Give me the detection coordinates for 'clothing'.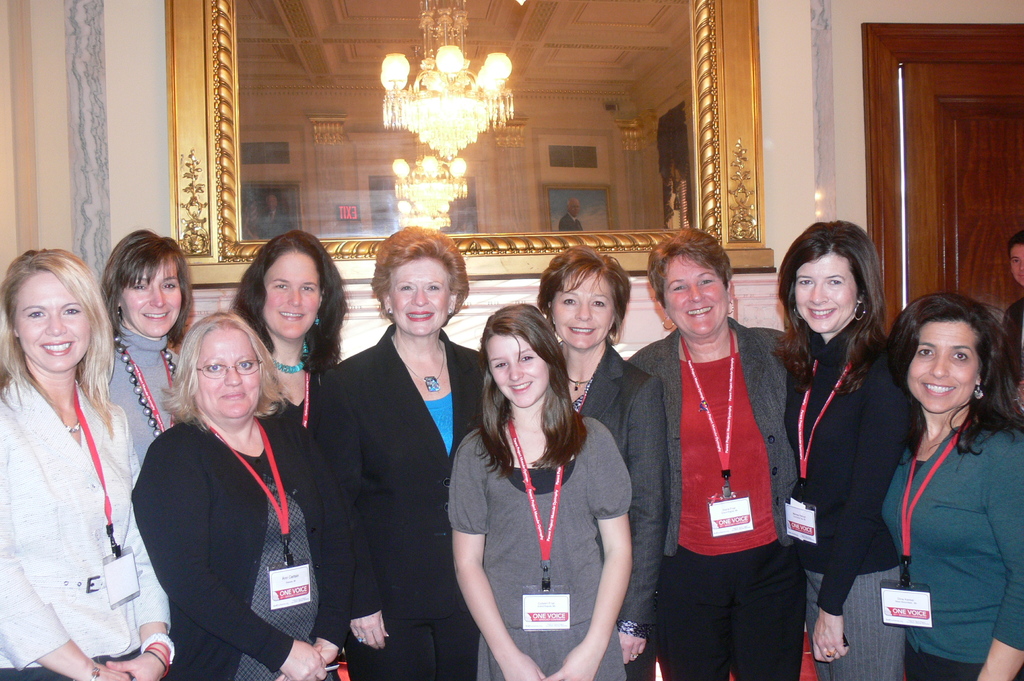
select_region(0, 374, 180, 680).
